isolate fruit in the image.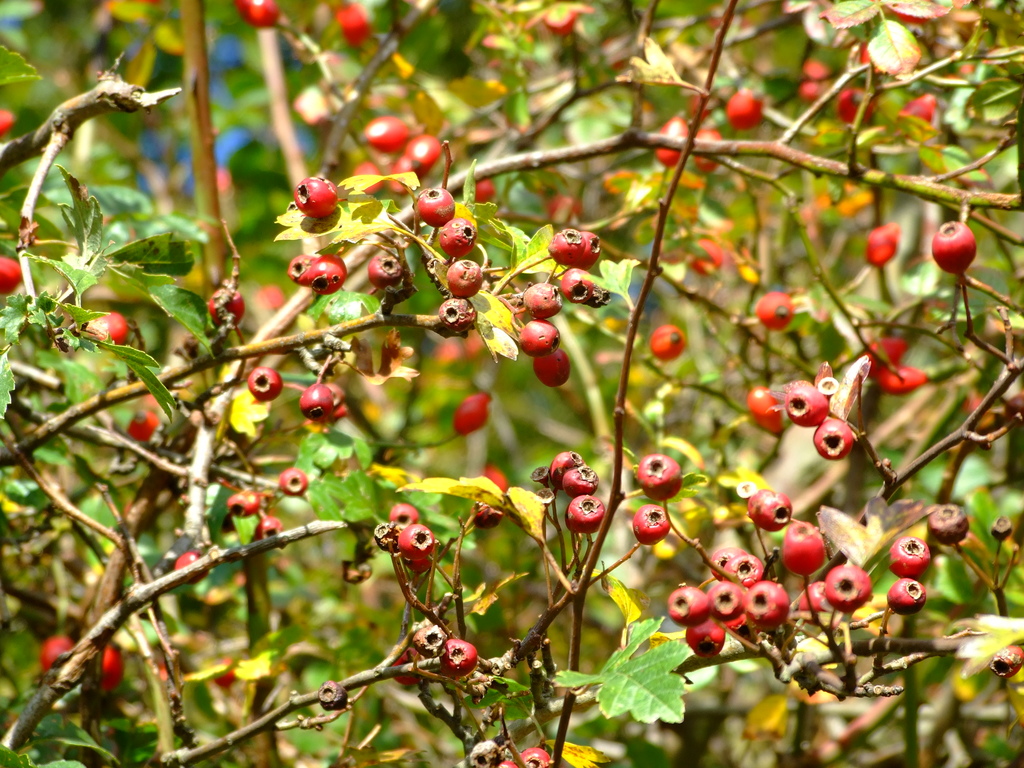
Isolated region: BBox(864, 333, 908, 365).
